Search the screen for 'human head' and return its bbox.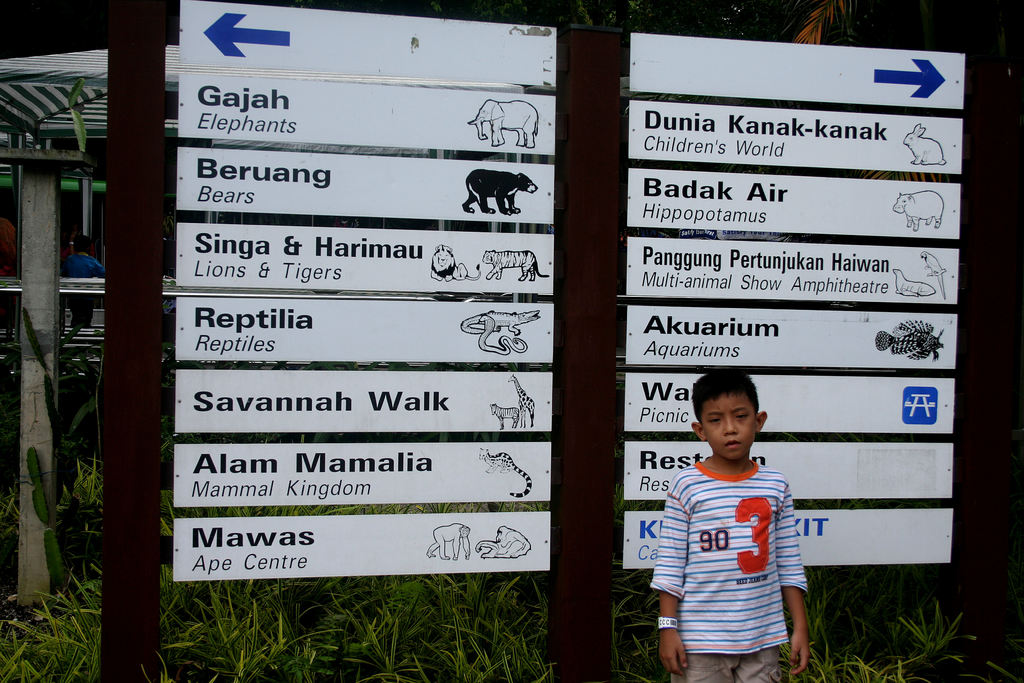
Found: x1=705 y1=384 x2=781 y2=470.
